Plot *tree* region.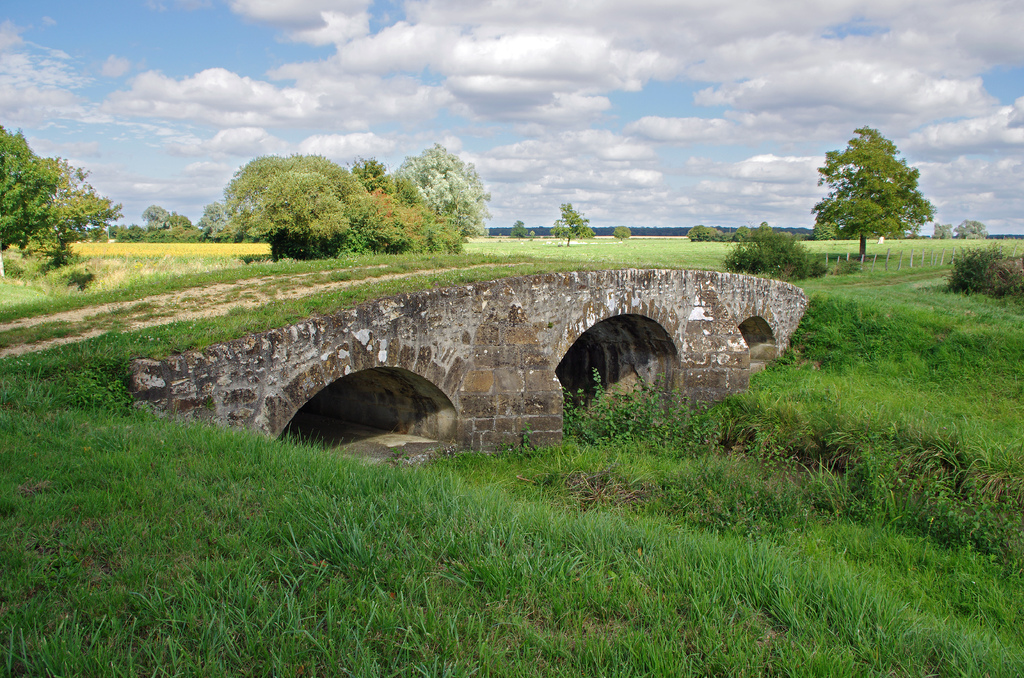
Plotted at select_region(201, 201, 226, 240).
